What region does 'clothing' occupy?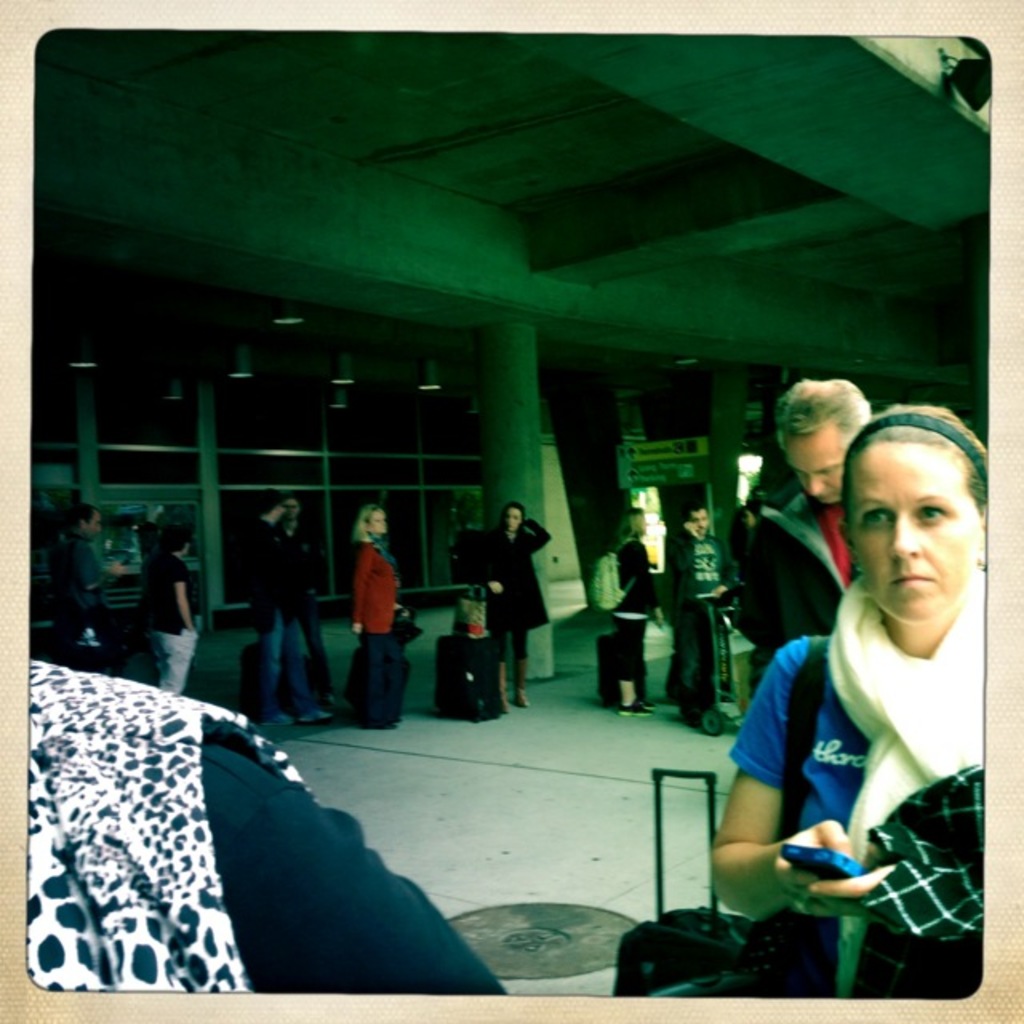
bbox=[51, 522, 102, 670].
